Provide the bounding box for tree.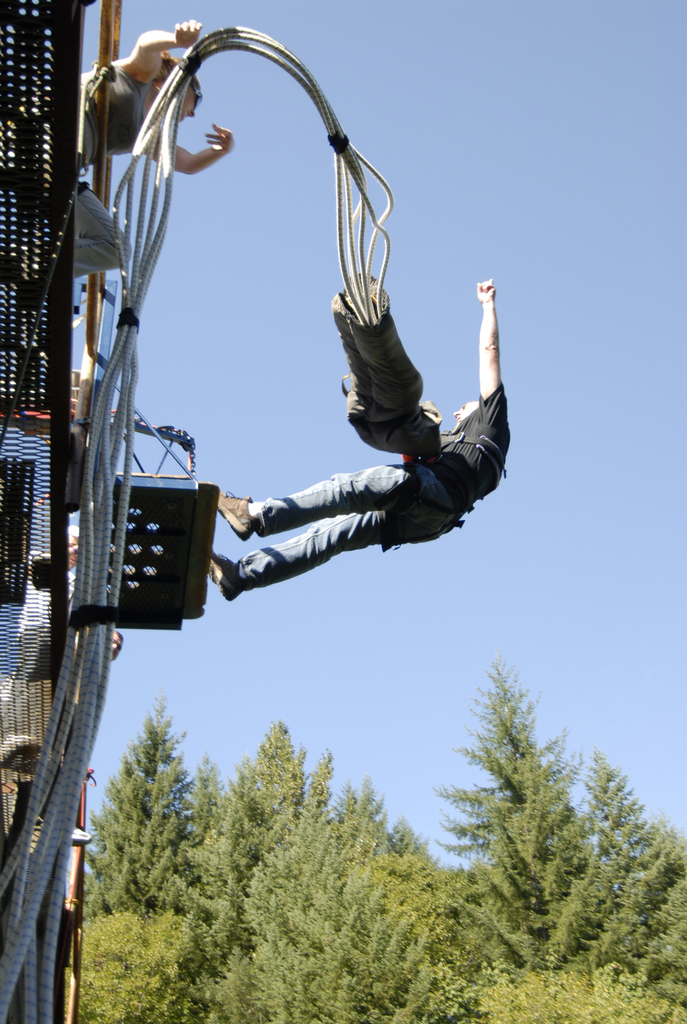
[x1=84, y1=694, x2=207, y2=906].
